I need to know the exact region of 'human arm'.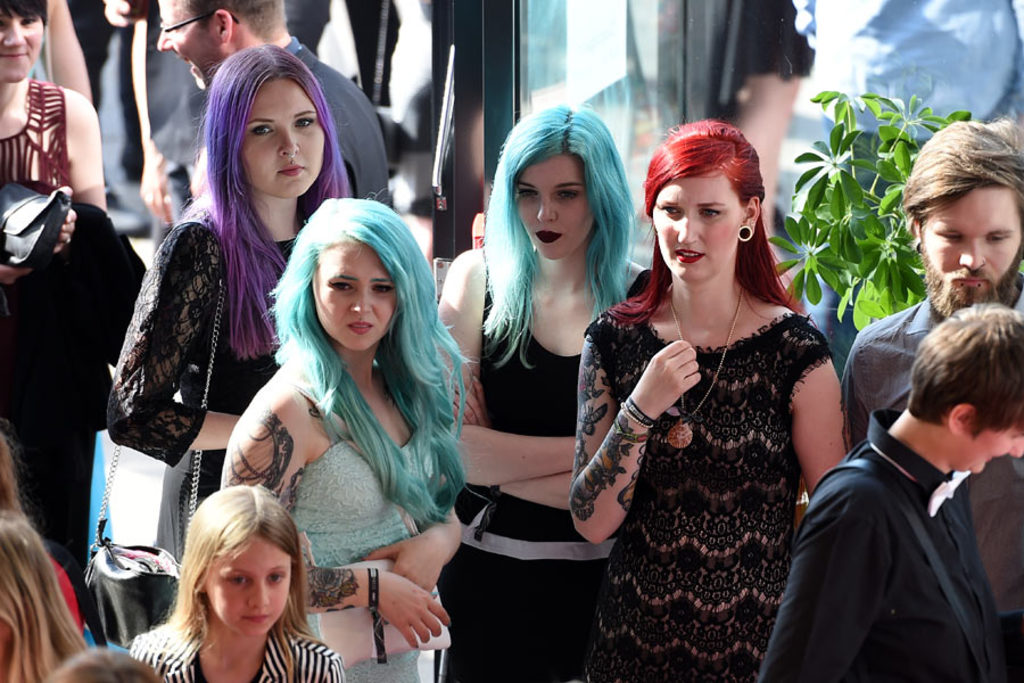
Region: 44,94,109,261.
